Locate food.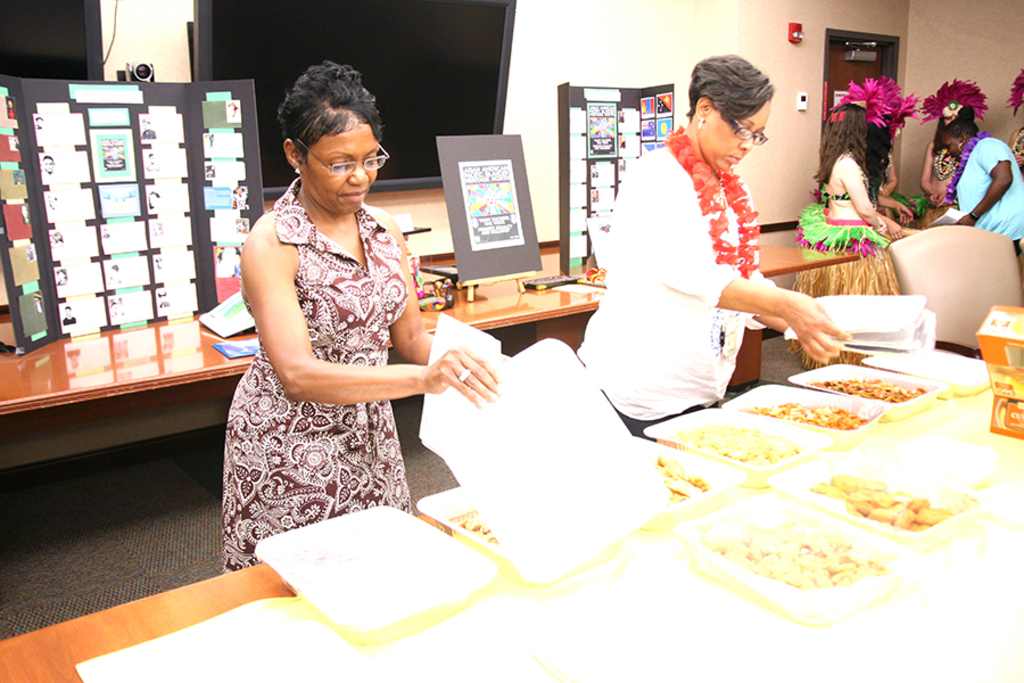
Bounding box: locate(668, 357, 964, 592).
